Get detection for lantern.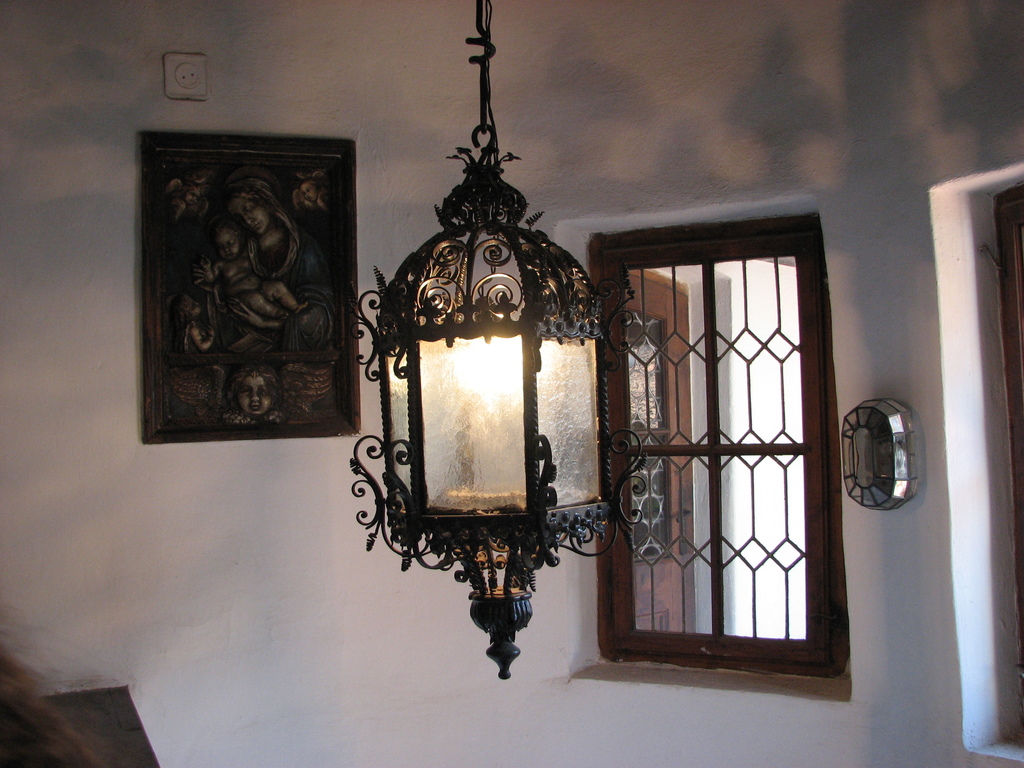
Detection: Rect(372, 32, 601, 639).
